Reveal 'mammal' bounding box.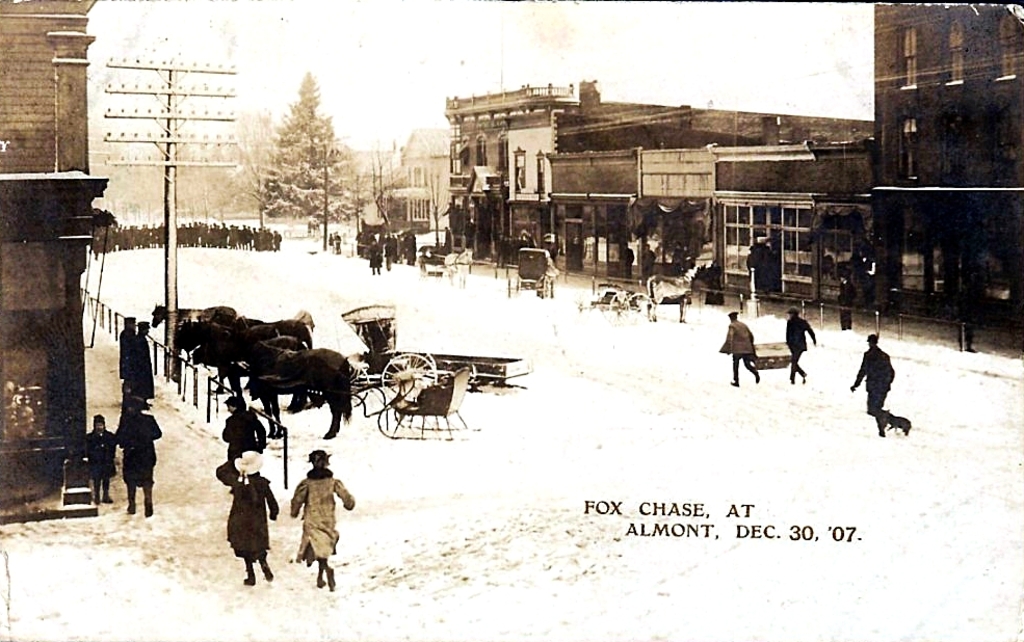
Revealed: rect(847, 330, 913, 433).
